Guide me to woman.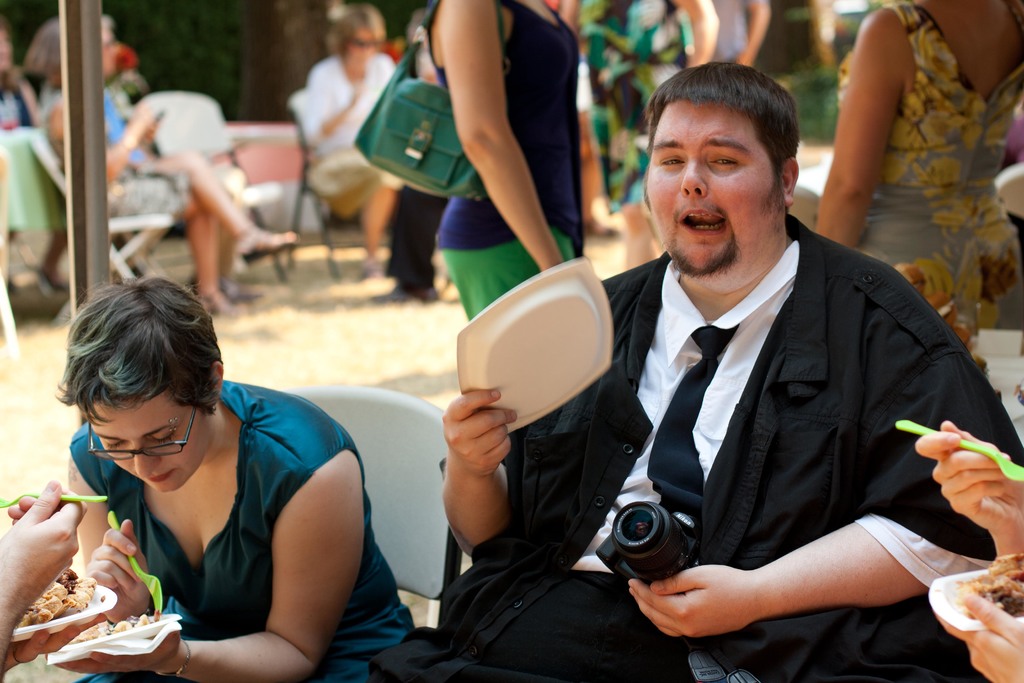
Guidance: locate(42, 258, 456, 682).
